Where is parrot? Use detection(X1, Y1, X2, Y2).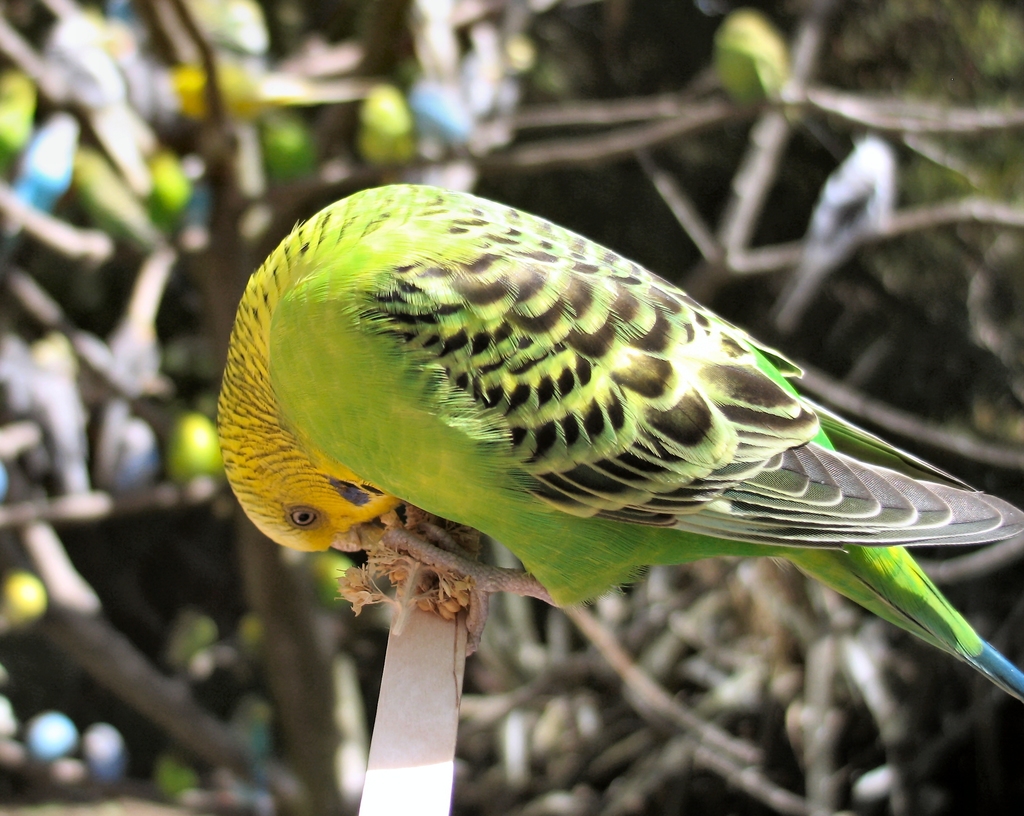
detection(216, 183, 1023, 702).
